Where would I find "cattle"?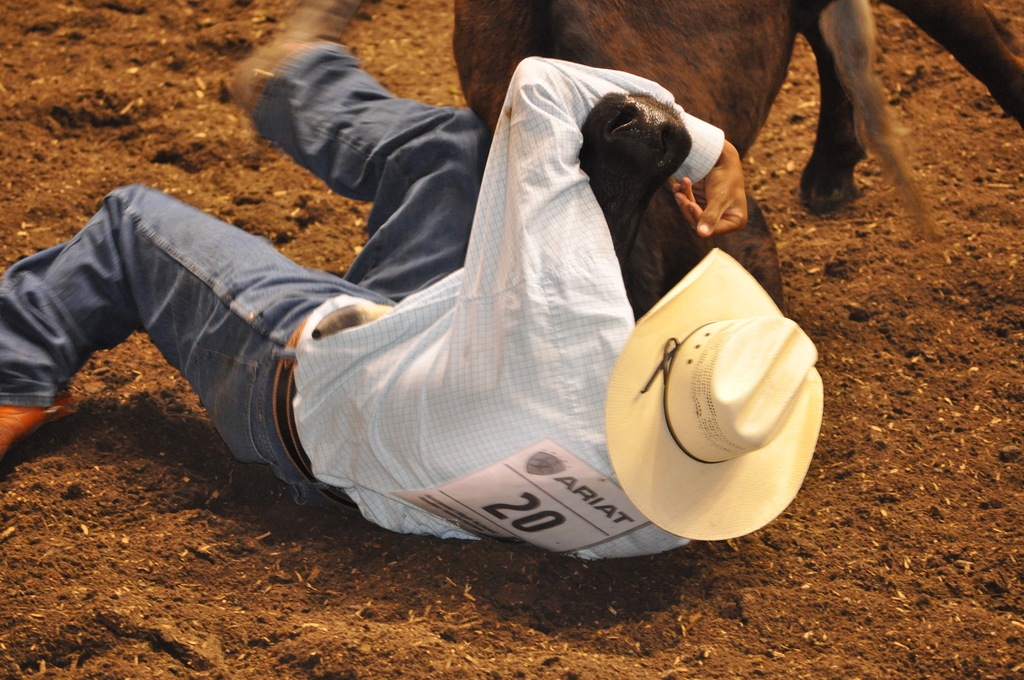
At 445:0:1023:317.
